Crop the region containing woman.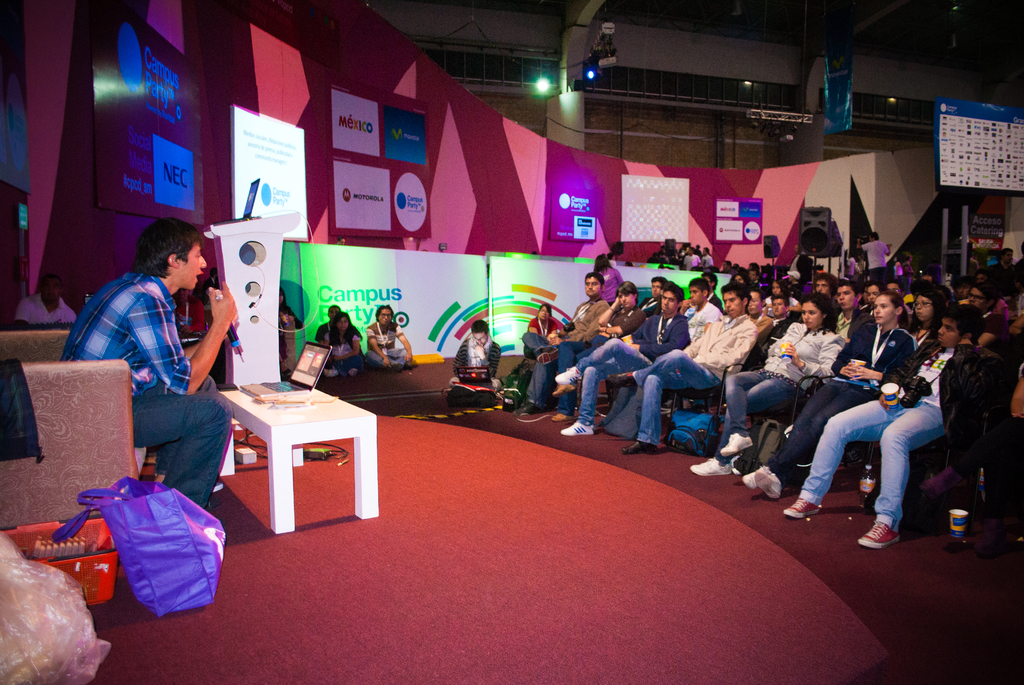
Crop region: Rect(691, 288, 854, 475).
